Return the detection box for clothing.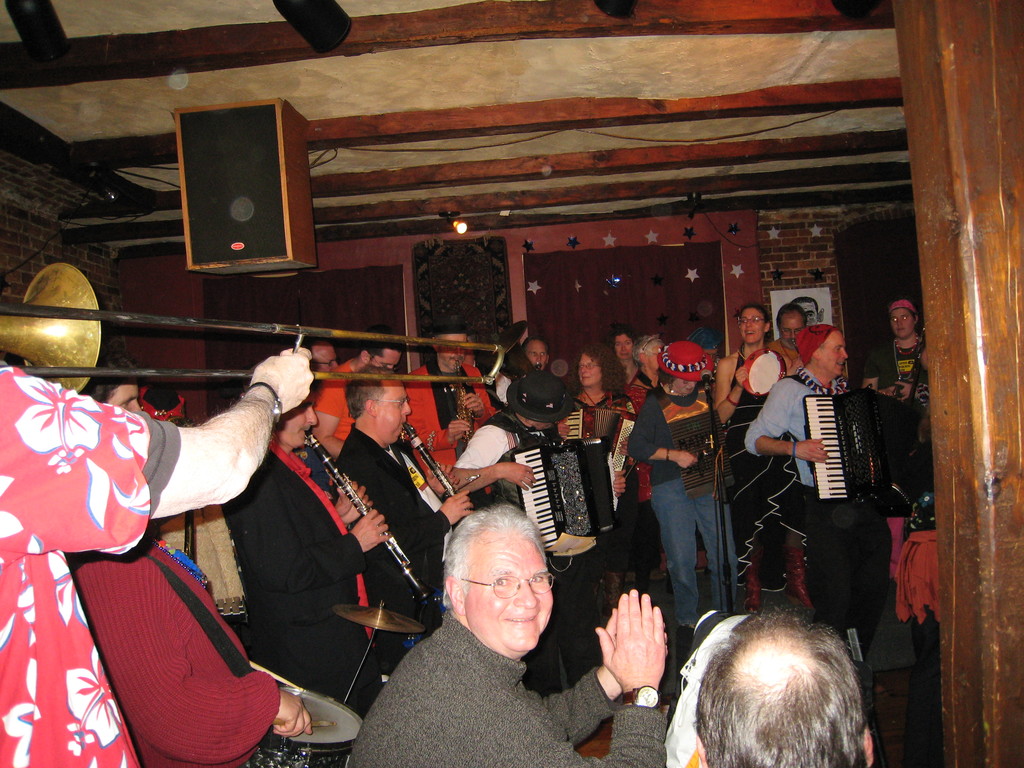
BBox(758, 369, 893, 643).
